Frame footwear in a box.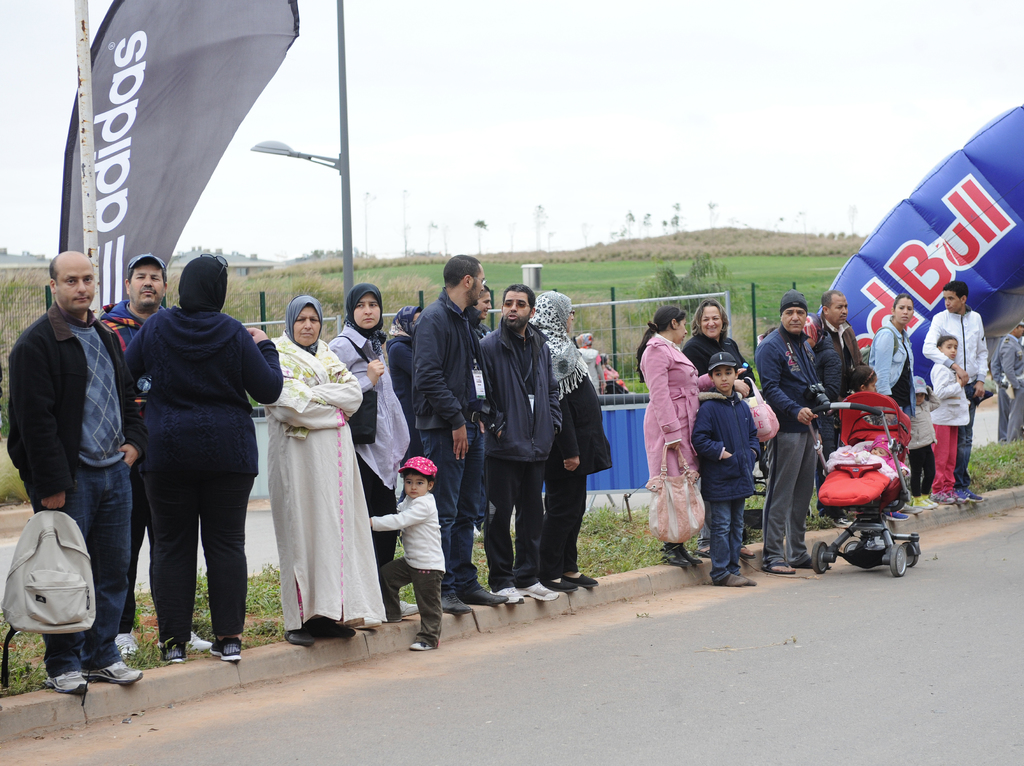
Rect(738, 545, 755, 557).
